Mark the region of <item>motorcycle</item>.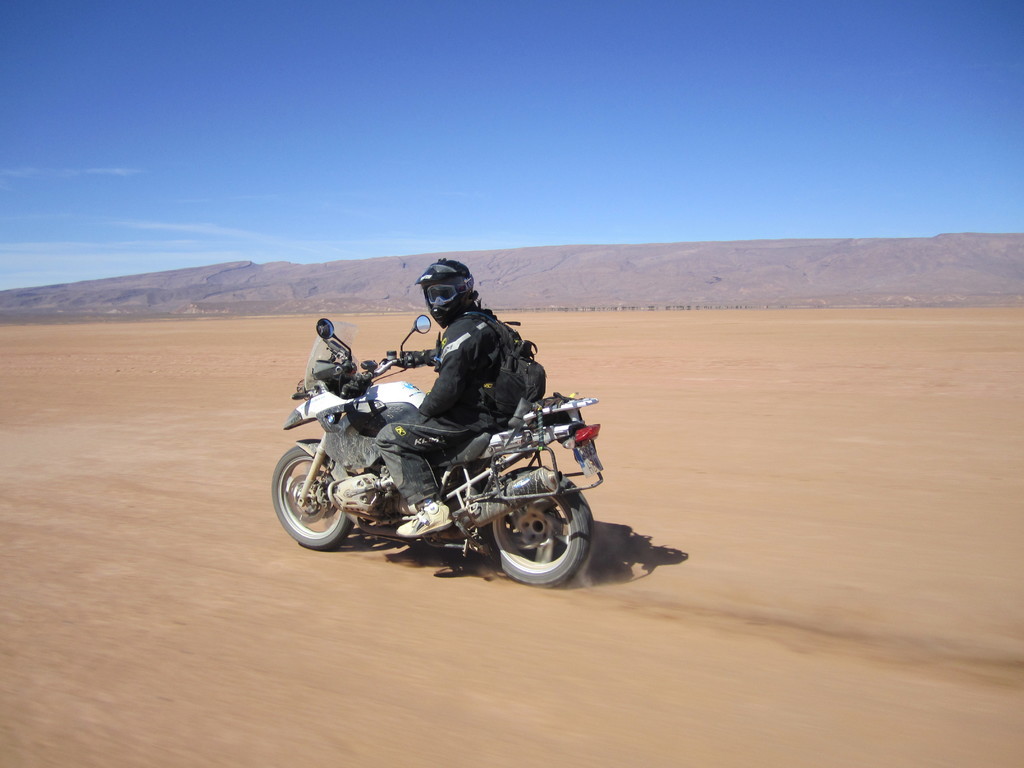
Region: left=255, top=326, right=614, bottom=586.
